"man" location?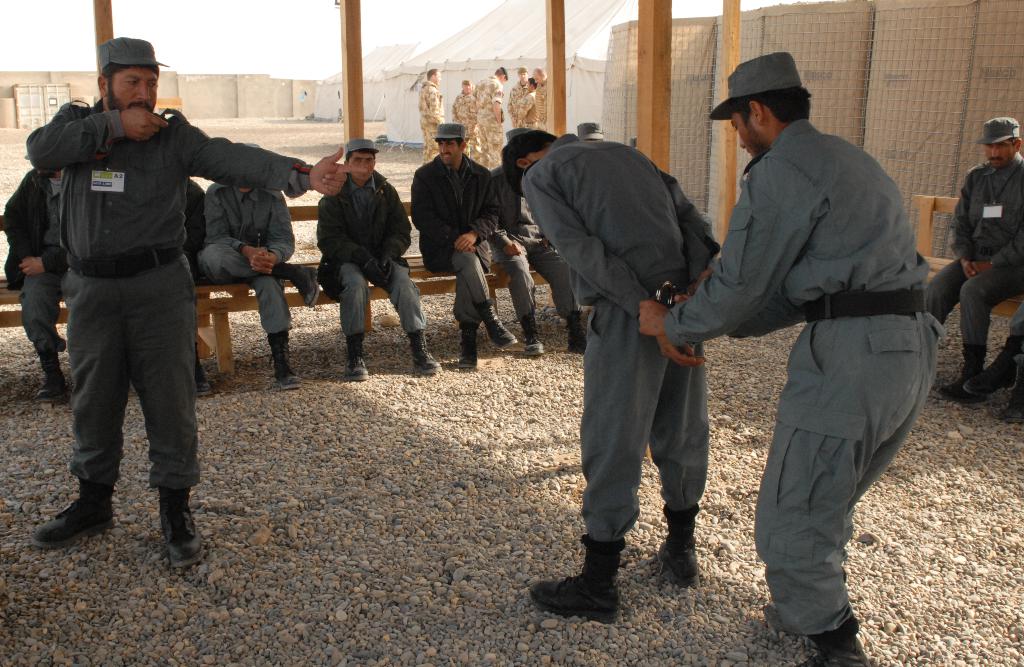
{"left": 576, "top": 120, "right": 602, "bottom": 140}
